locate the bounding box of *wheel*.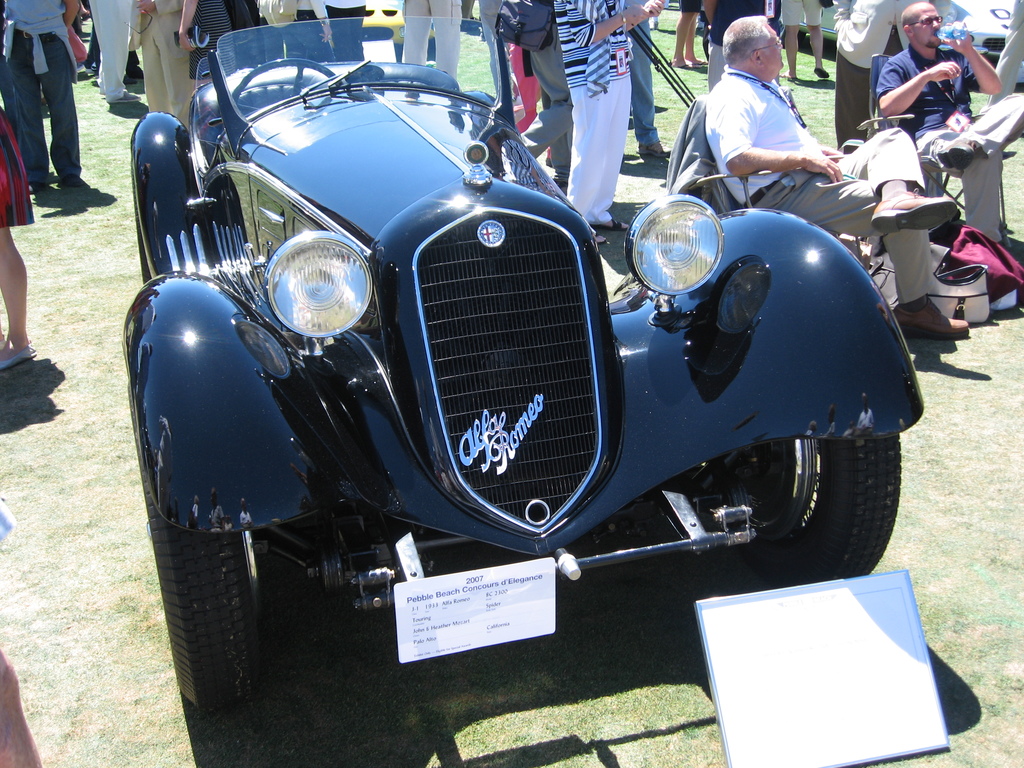
Bounding box: 125 380 267 709.
